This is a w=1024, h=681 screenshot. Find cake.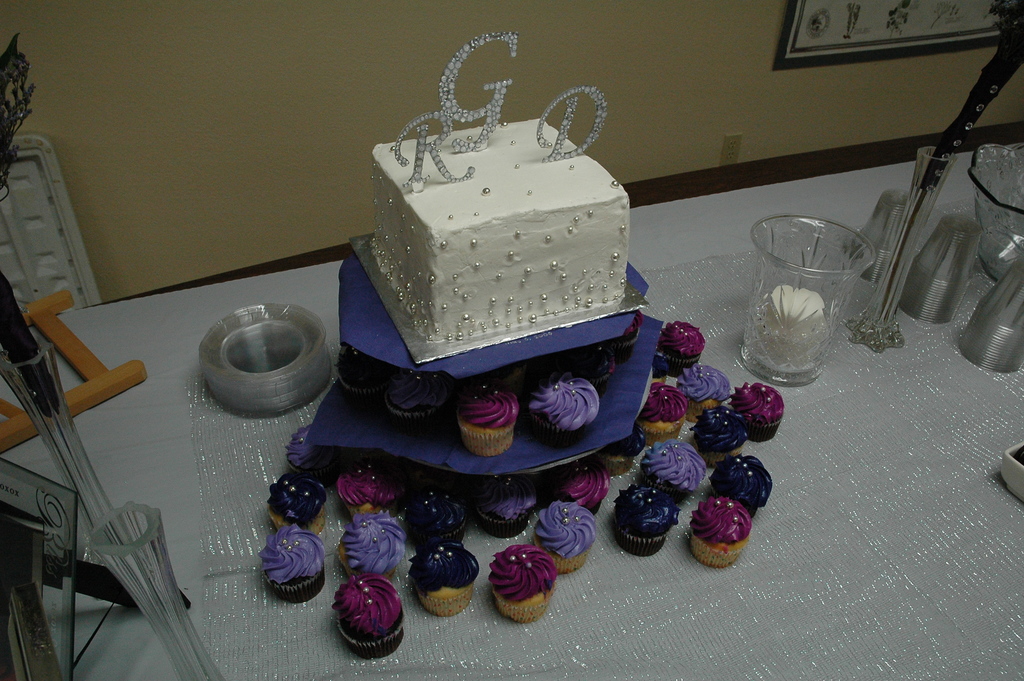
Bounding box: 330/447/393/514.
